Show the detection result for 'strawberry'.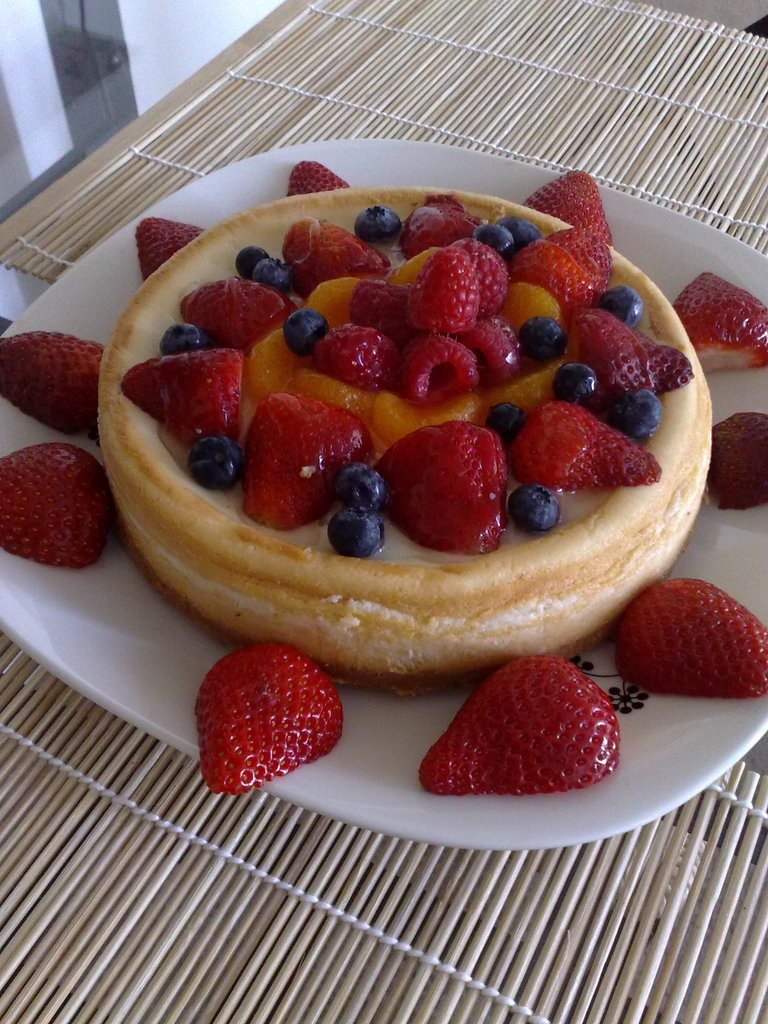
rect(239, 395, 372, 533).
